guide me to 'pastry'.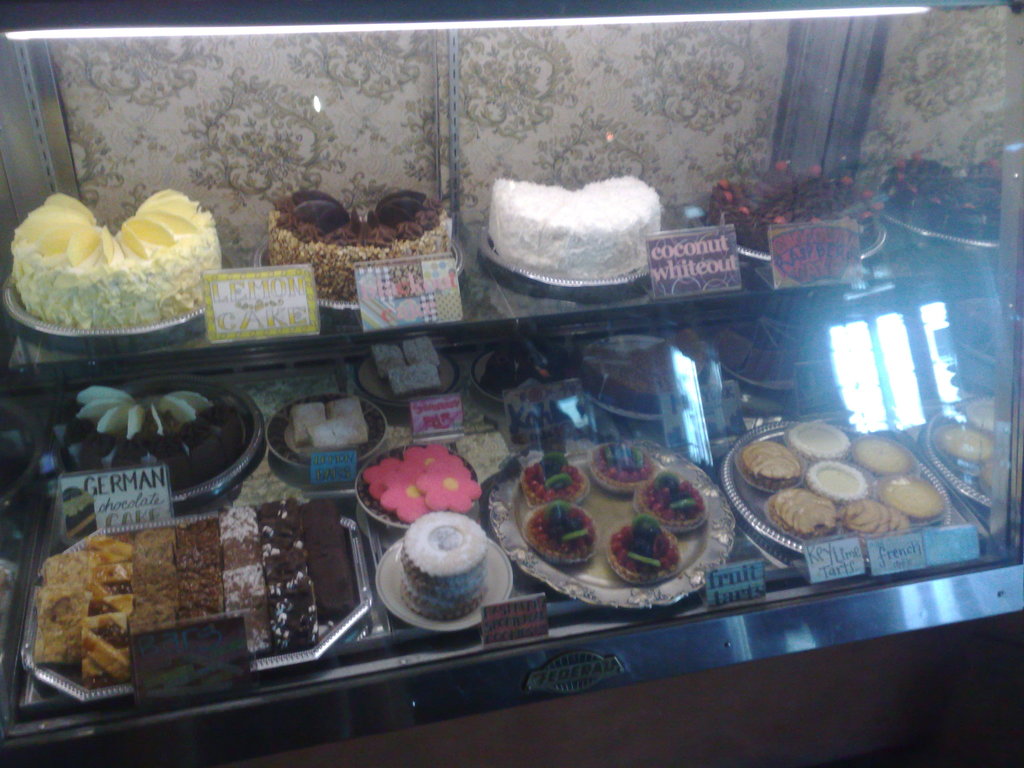
Guidance: 842,500,902,537.
